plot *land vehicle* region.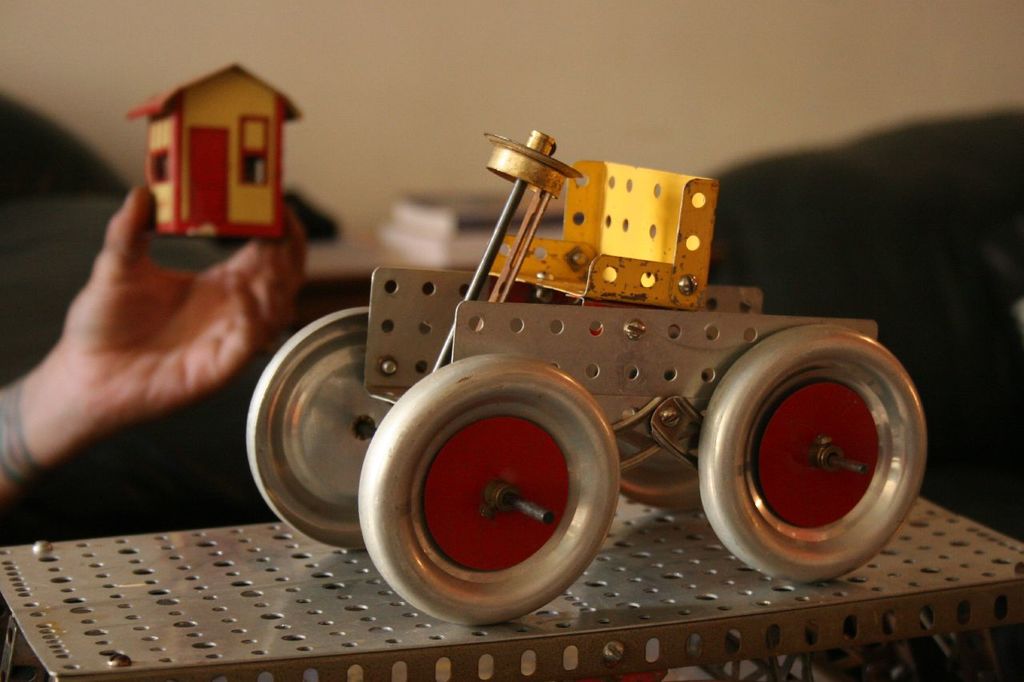
Plotted at l=271, t=128, r=982, b=632.
